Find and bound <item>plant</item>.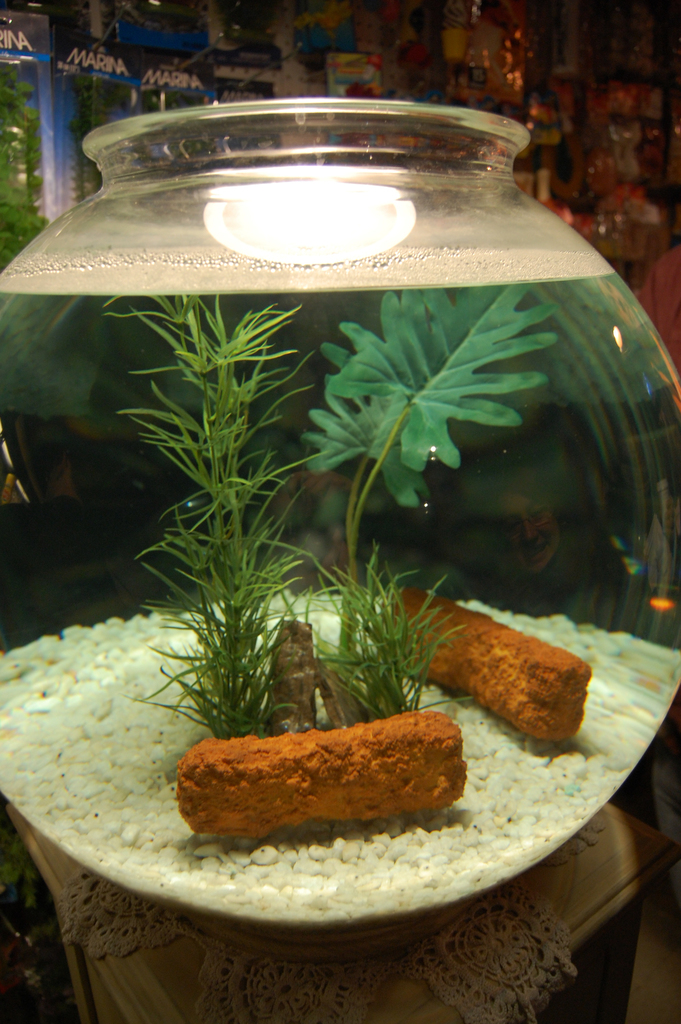
Bound: [308,554,475,767].
